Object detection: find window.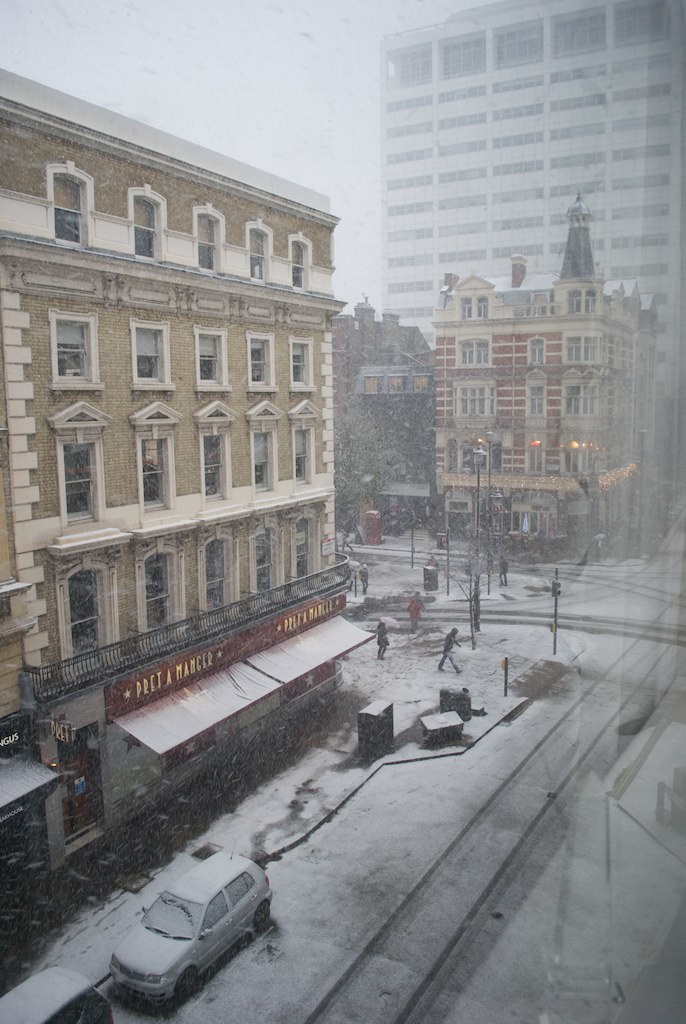
(525,431,546,473).
